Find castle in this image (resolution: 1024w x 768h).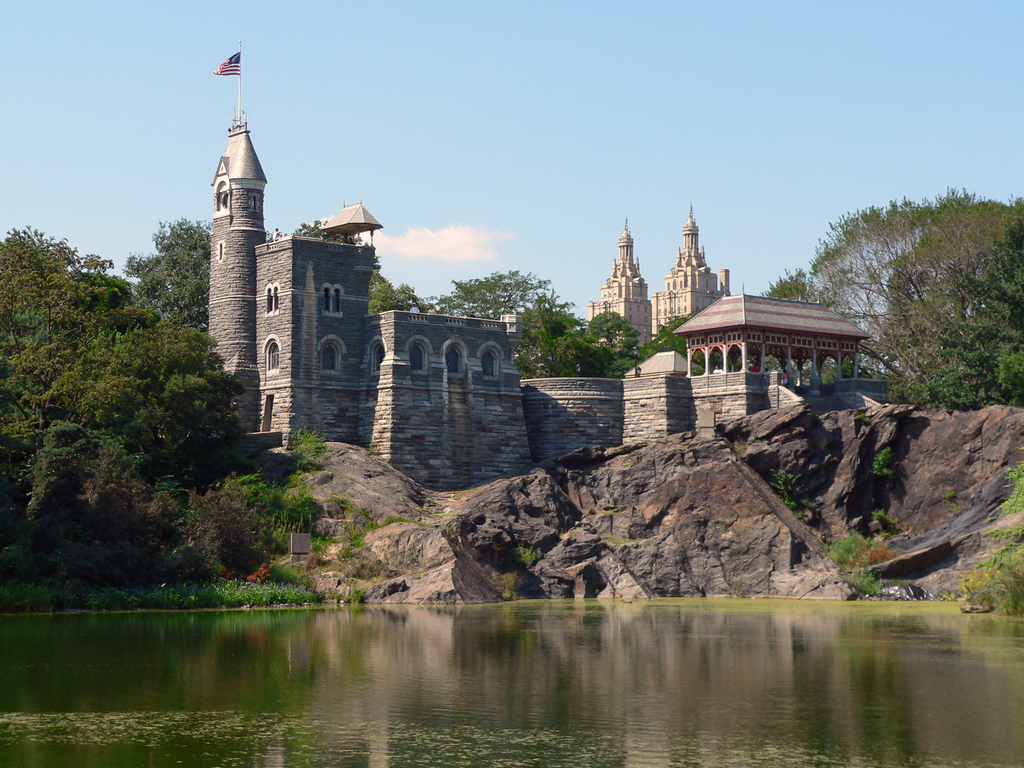
[left=580, top=214, right=661, bottom=348].
